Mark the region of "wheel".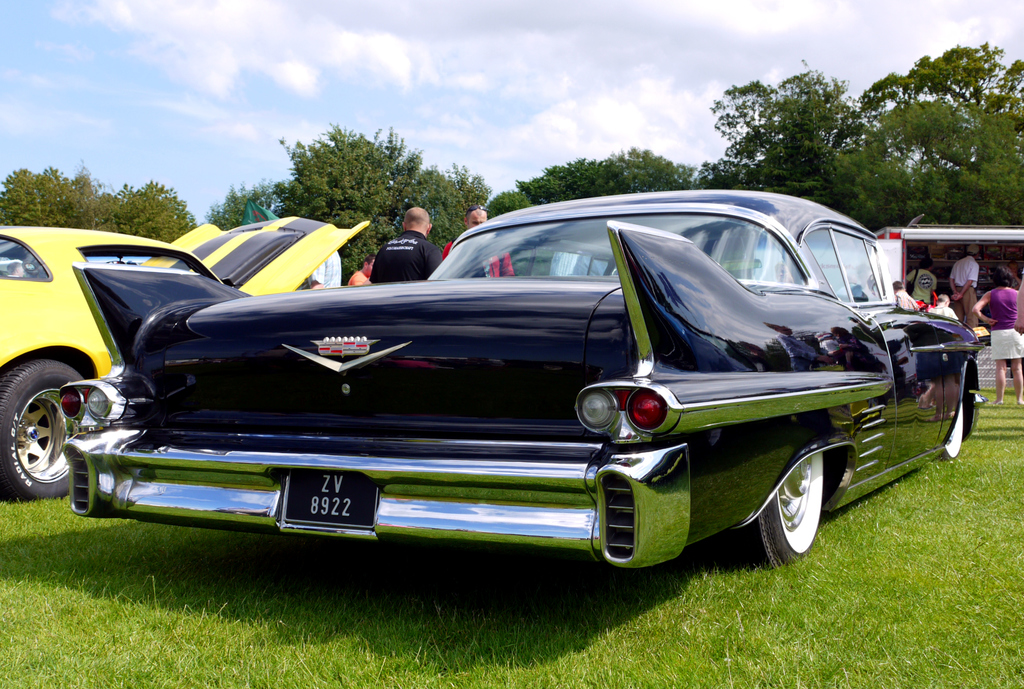
Region: 940:397:971:467.
